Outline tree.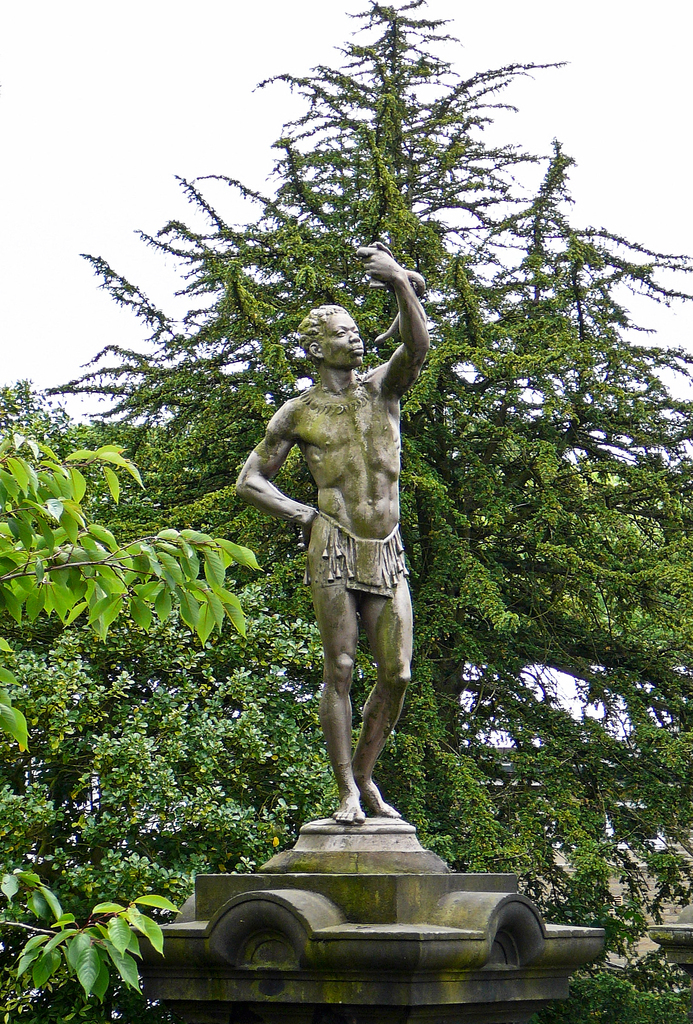
Outline: crop(21, 0, 692, 756).
